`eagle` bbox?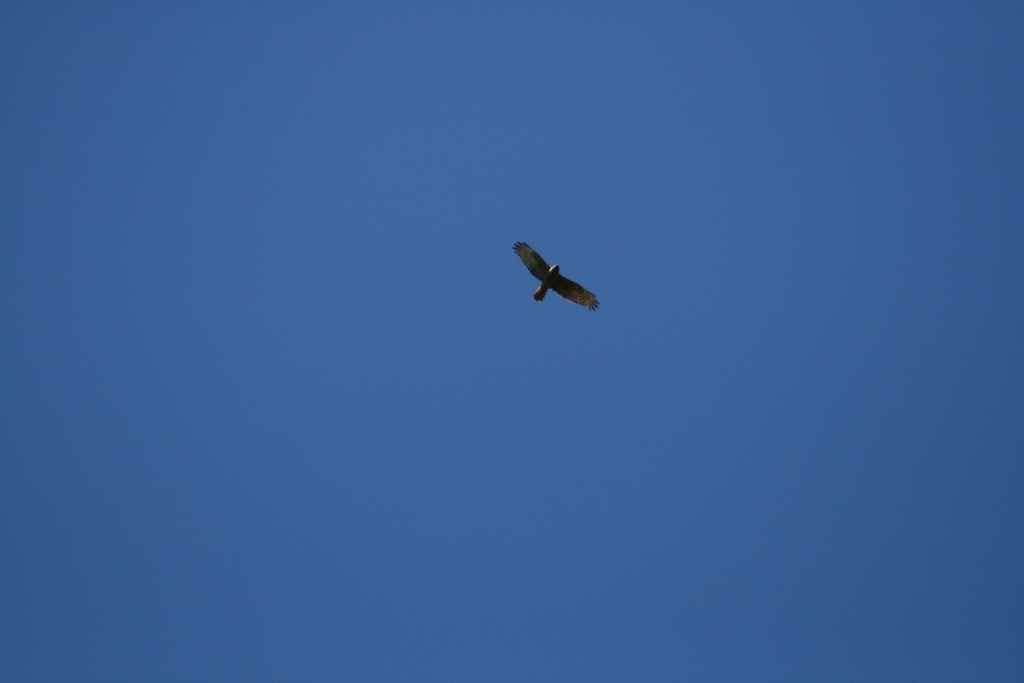
pyautogui.locateOnScreen(510, 235, 603, 315)
